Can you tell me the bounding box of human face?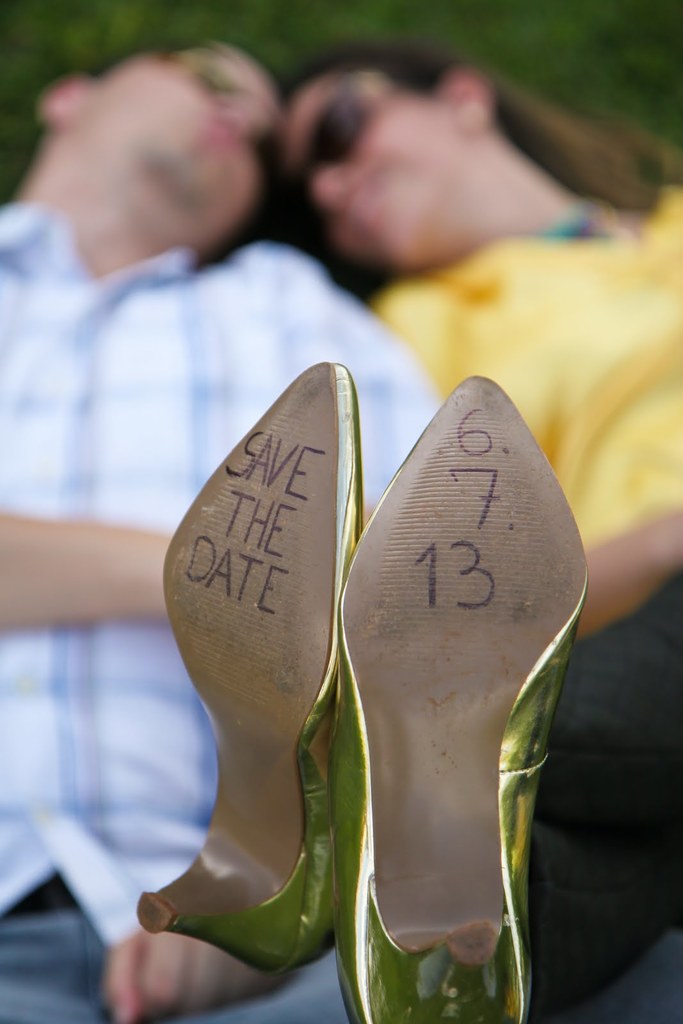
(271, 71, 453, 265).
